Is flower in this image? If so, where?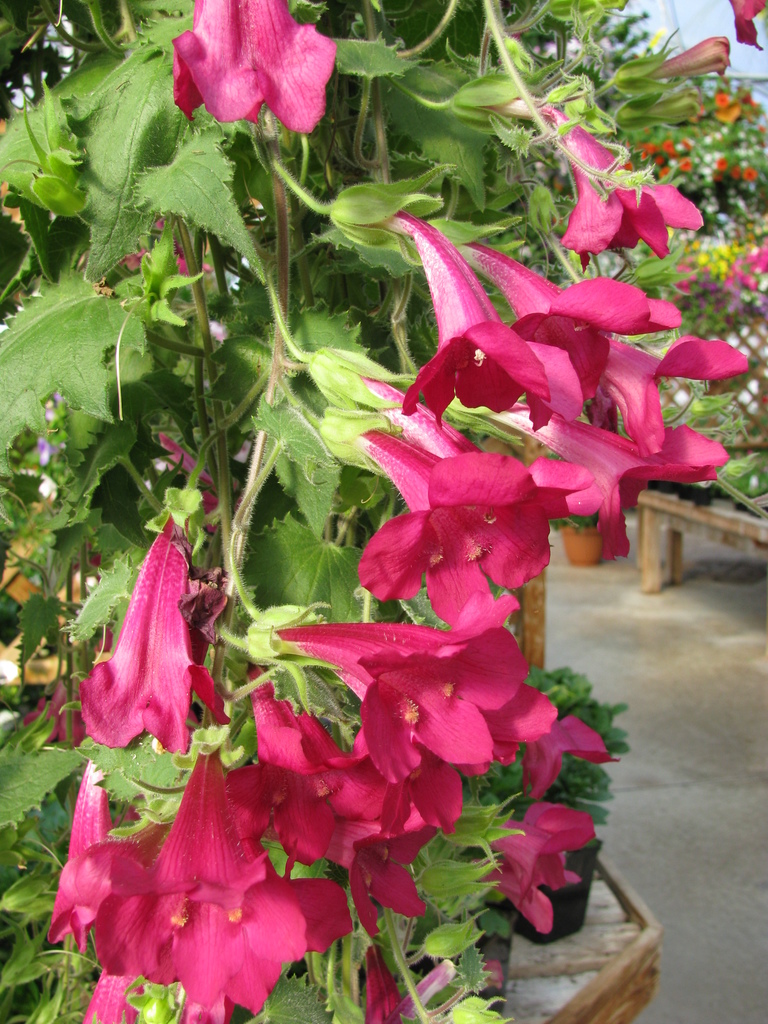
Yes, at pyautogui.locateOnScreen(172, 0, 334, 120).
